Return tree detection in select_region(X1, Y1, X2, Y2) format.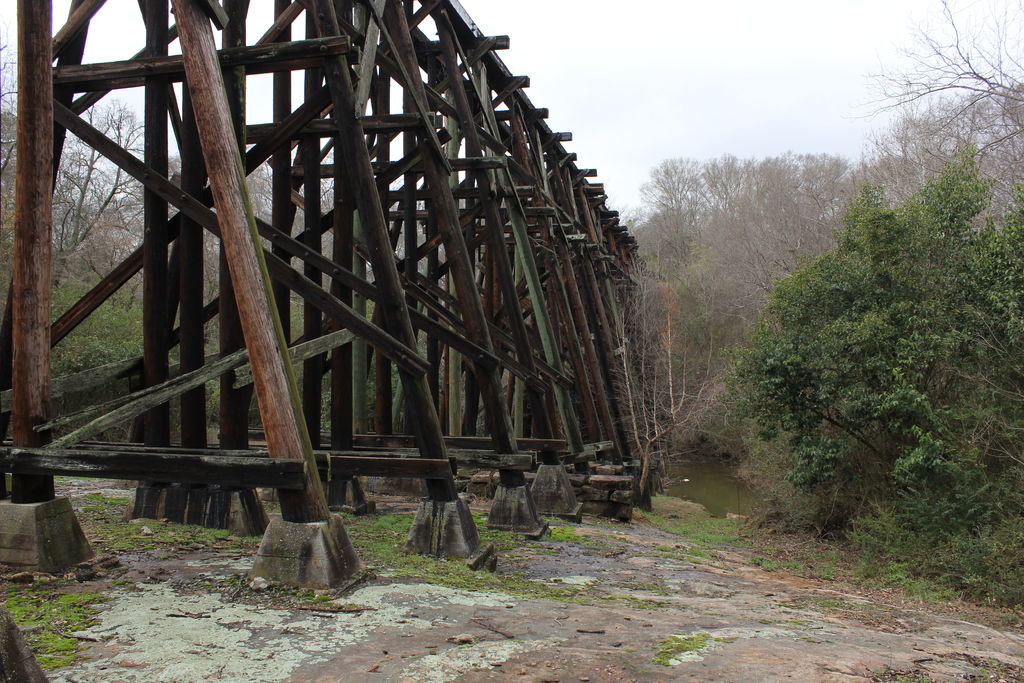
select_region(720, 150, 1023, 504).
